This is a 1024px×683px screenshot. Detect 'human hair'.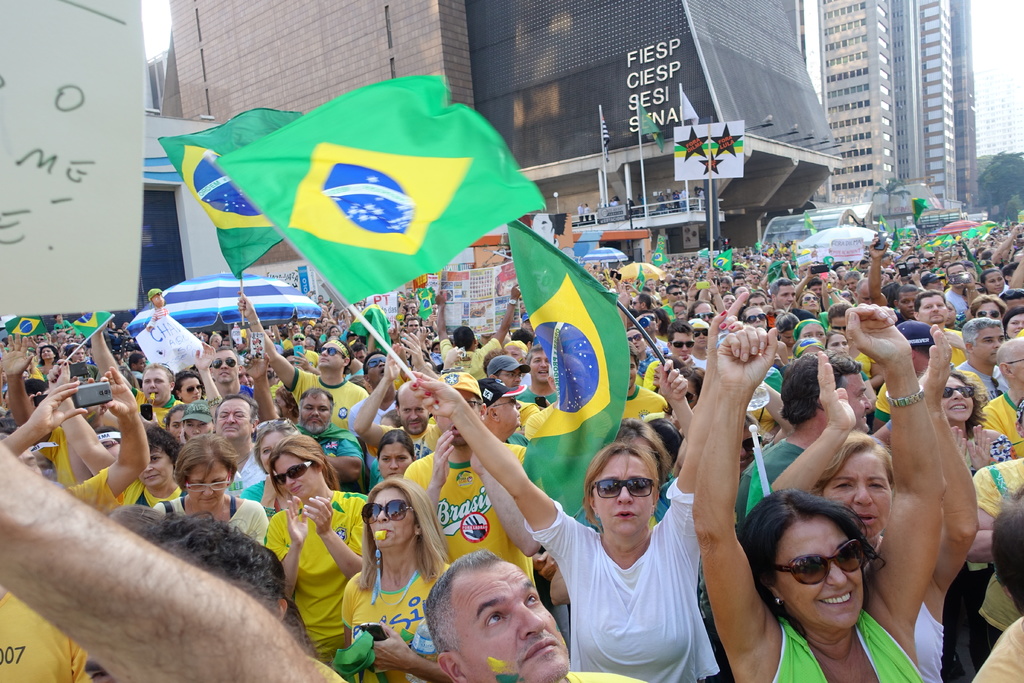
(612,413,671,483).
